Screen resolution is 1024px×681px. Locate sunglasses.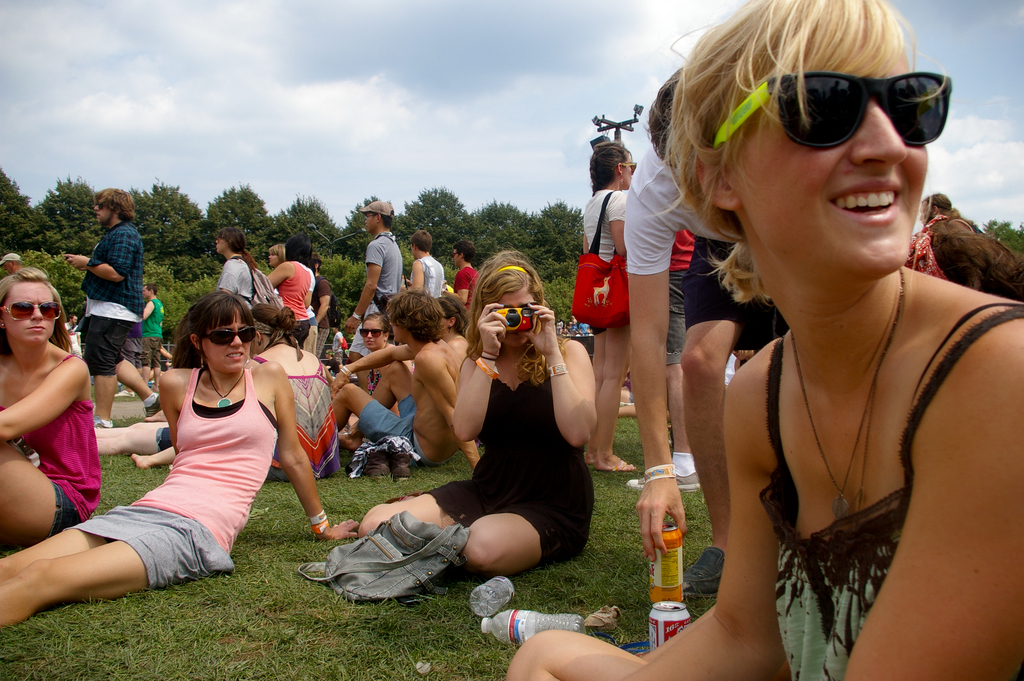
pyautogui.locateOnScreen(203, 329, 255, 346).
